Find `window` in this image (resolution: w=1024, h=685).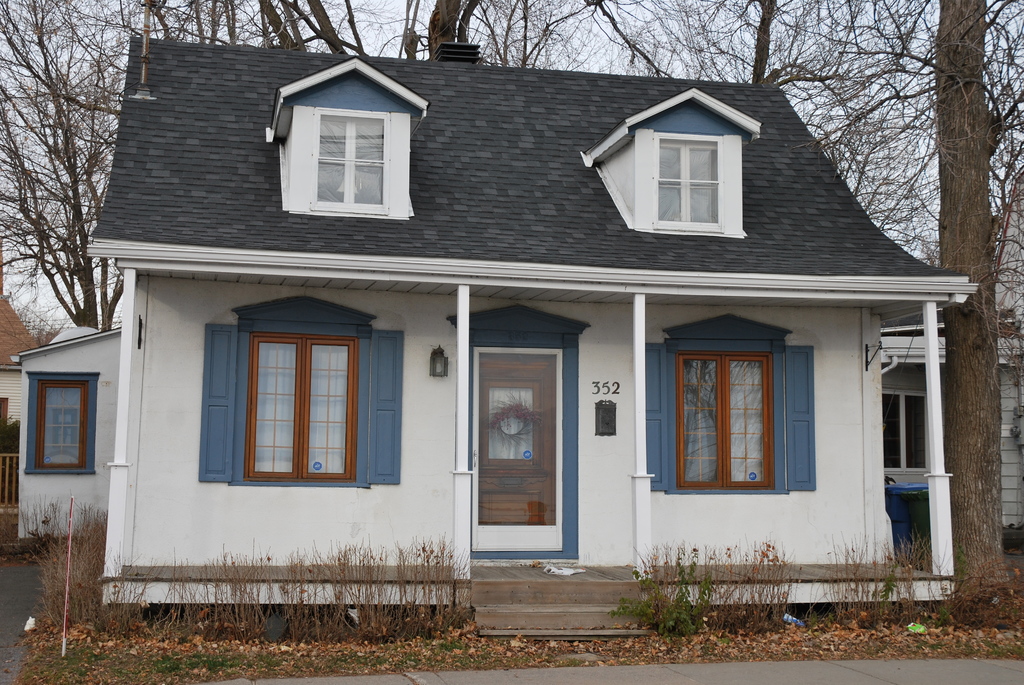
[874,389,934,477].
